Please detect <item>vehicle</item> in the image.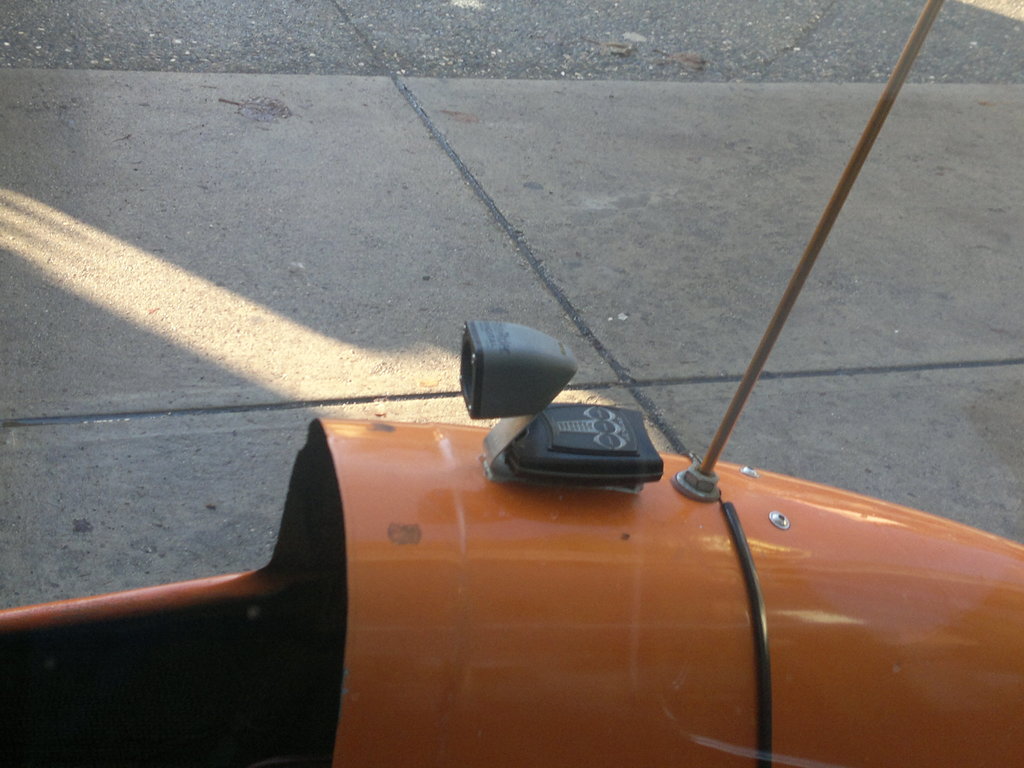
(left=95, top=190, right=1023, bottom=767).
